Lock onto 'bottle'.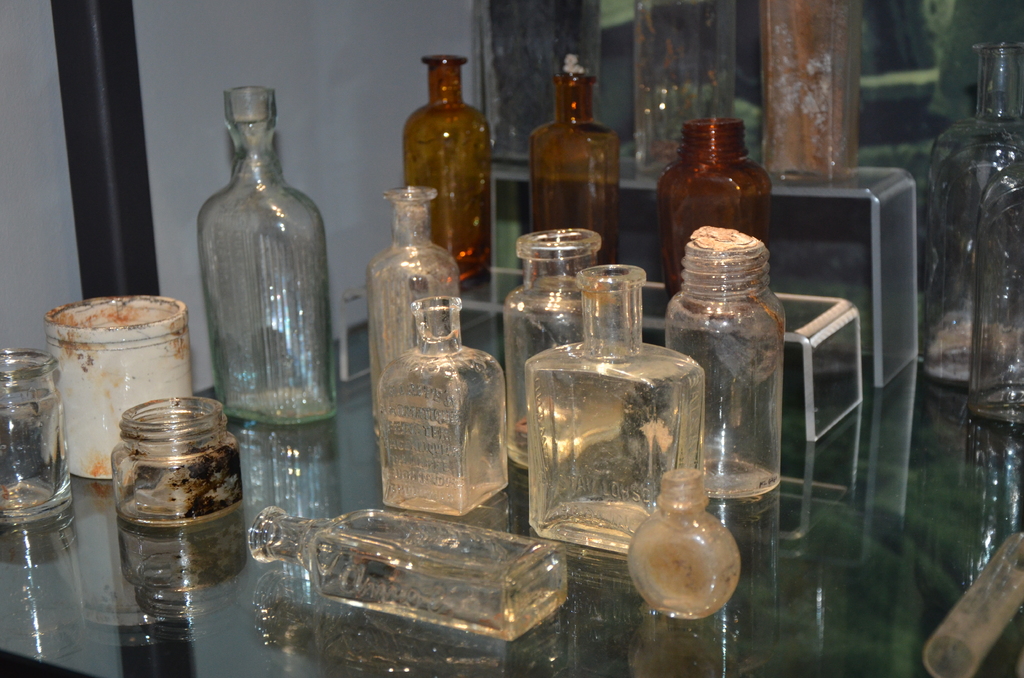
Locked: box(245, 504, 566, 647).
